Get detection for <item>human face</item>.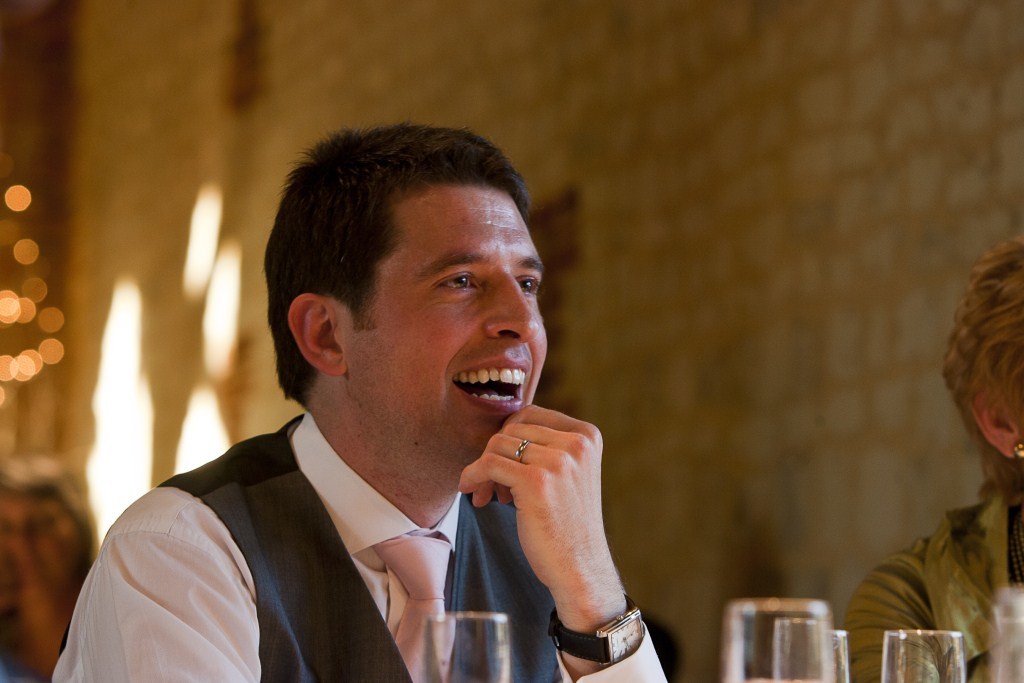
Detection: x1=346 y1=183 x2=548 y2=469.
